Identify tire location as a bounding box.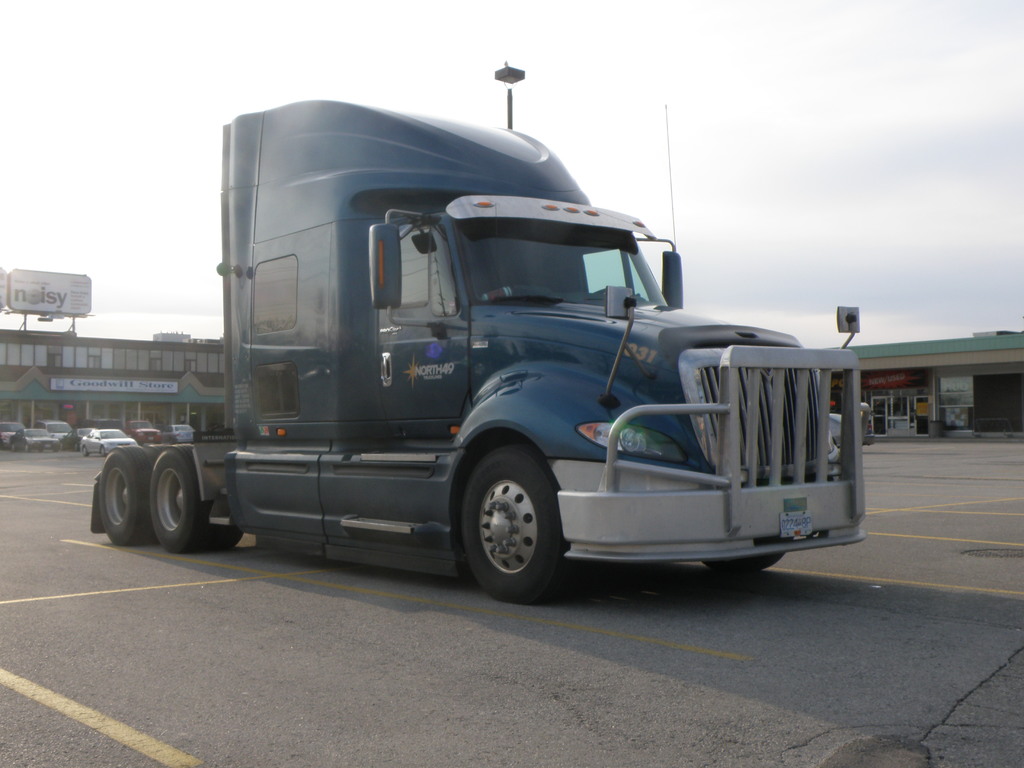
(x1=24, y1=442, x2=30, y2=453).
